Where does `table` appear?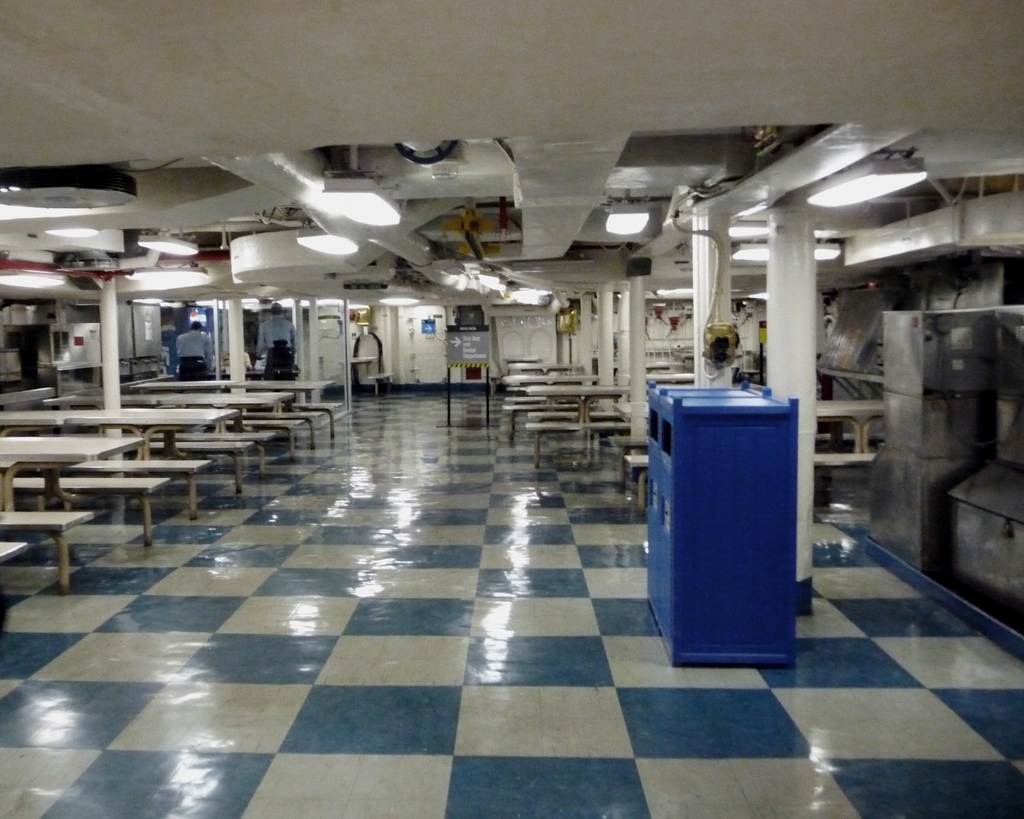
Appears at <box>808,395,884,455</box>.
